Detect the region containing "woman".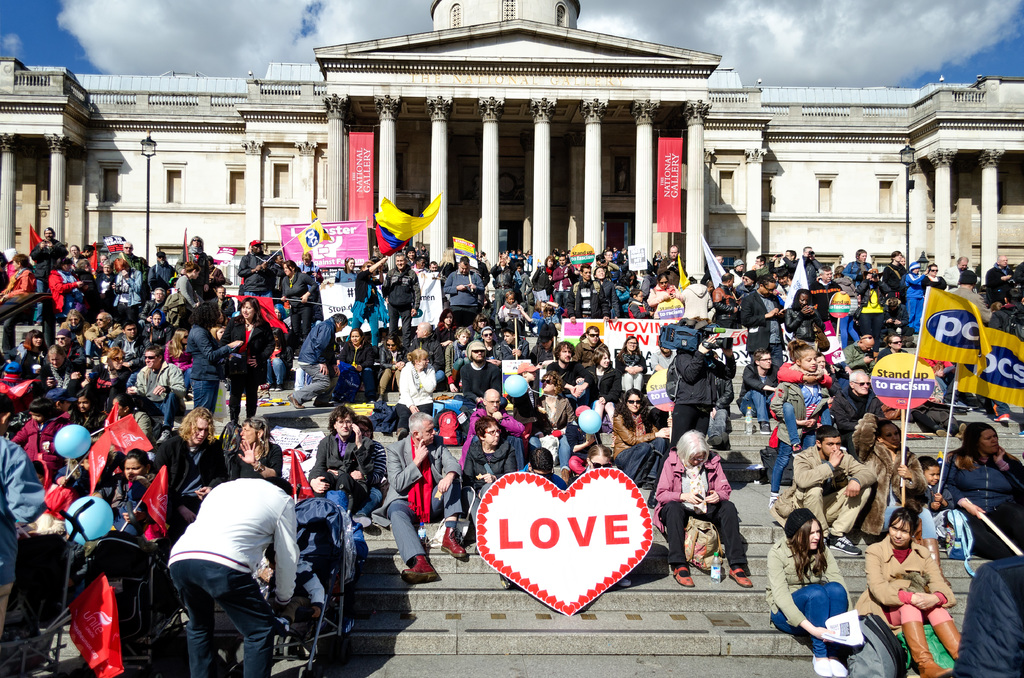
(70, 395, 101, 438).
